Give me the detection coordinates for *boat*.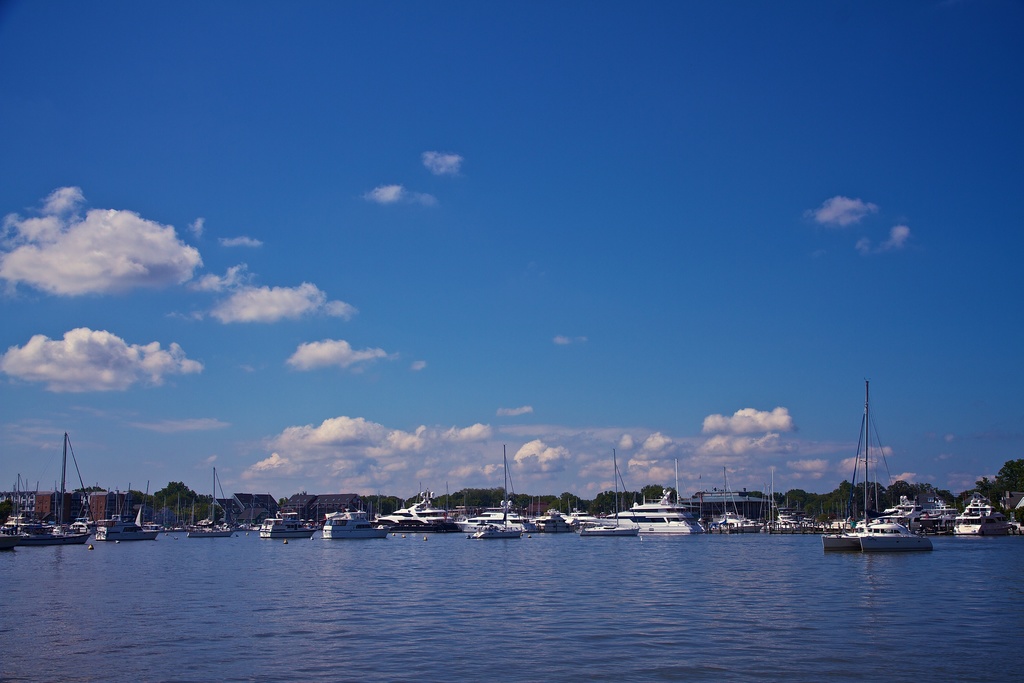
{"left": 189, "top": 466, "right": 233, "bottom": 539}.
